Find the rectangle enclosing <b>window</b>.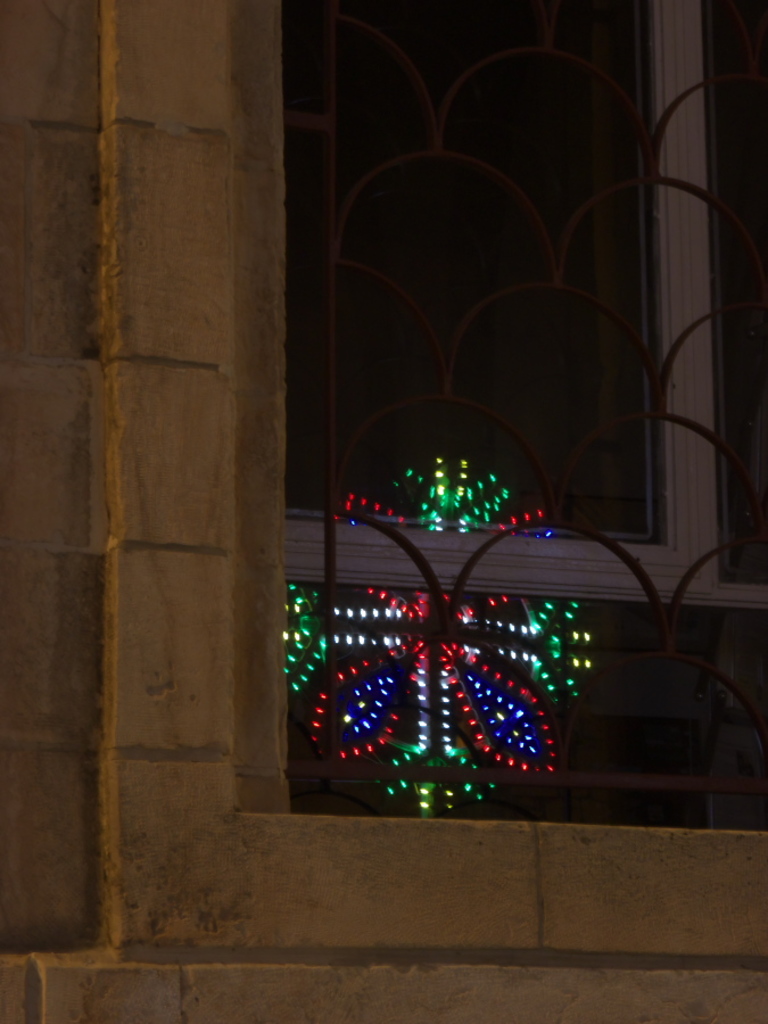
<region>92, 0, 767, 965</region>.
